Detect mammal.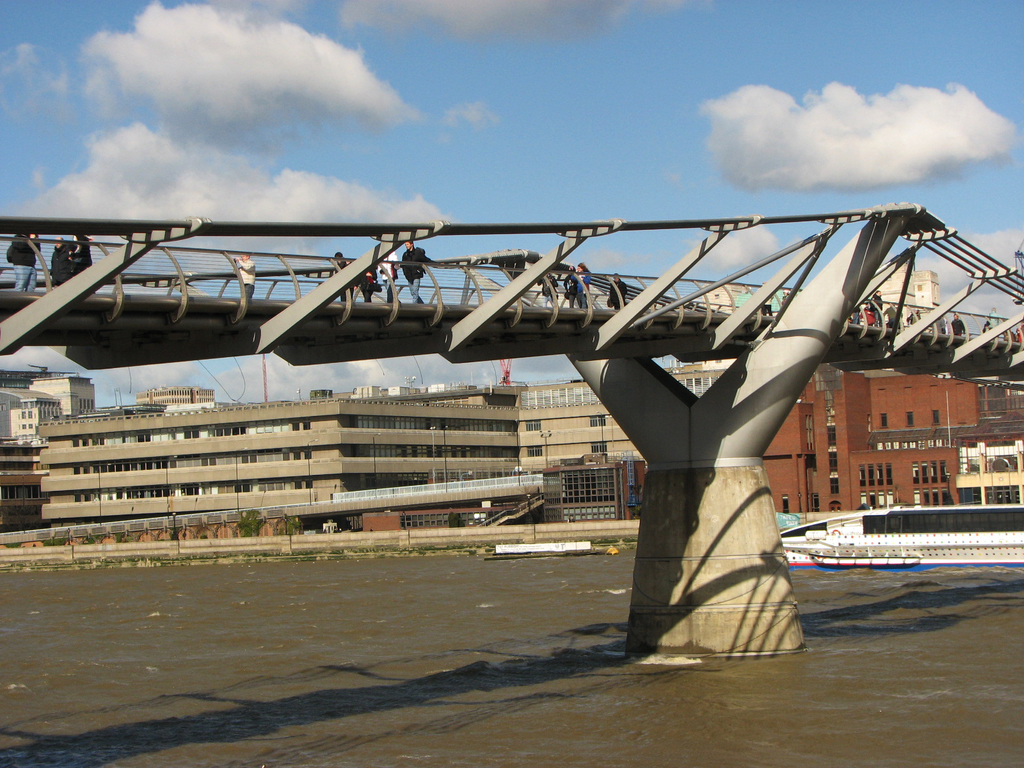
Detected at detection(951, 315, 966, 340).
